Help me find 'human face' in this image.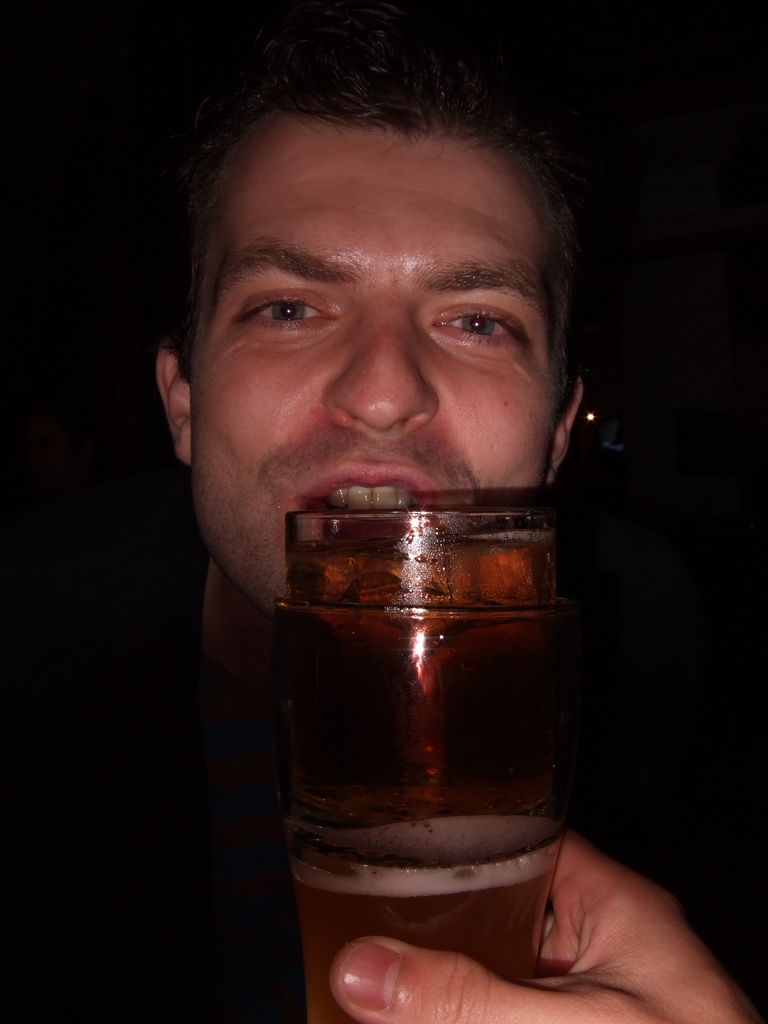
Found it: (193, 127, 559, 628).
